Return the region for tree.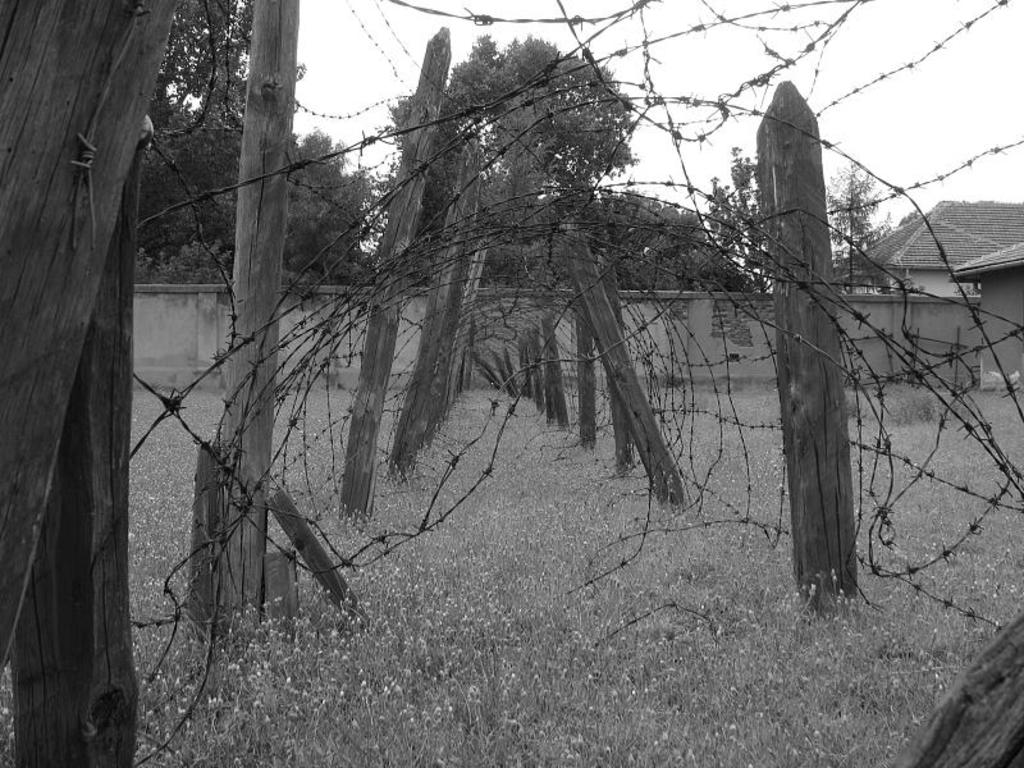
{"left": 146, "top": 0, "right": 314, "bottom": 184}.
